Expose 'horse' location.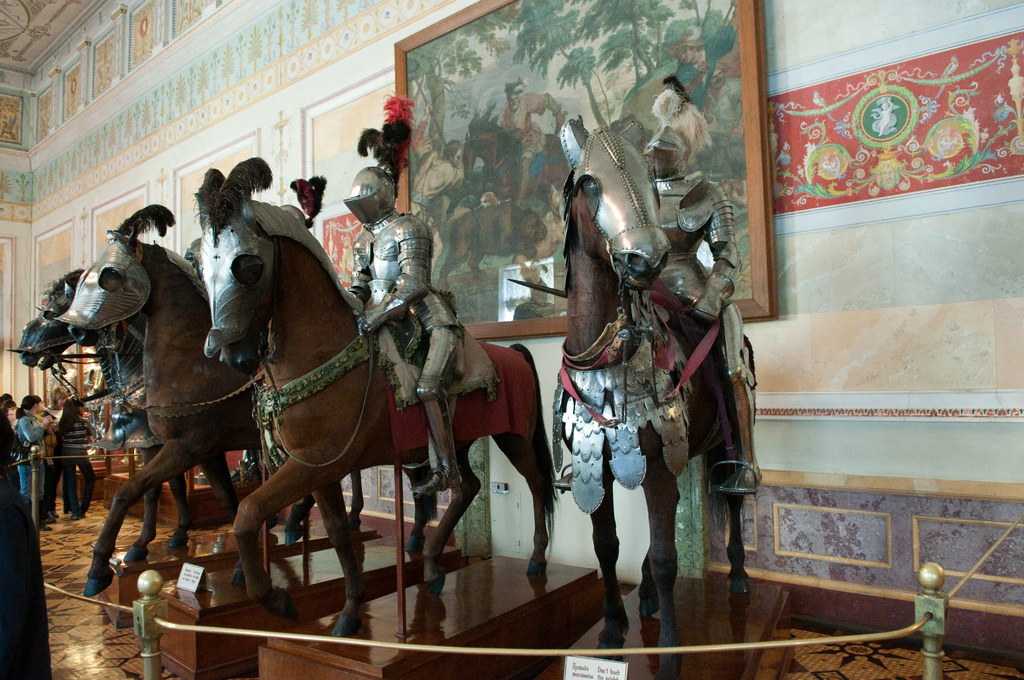
Exposed at detection(215, 212, 561, 642).
